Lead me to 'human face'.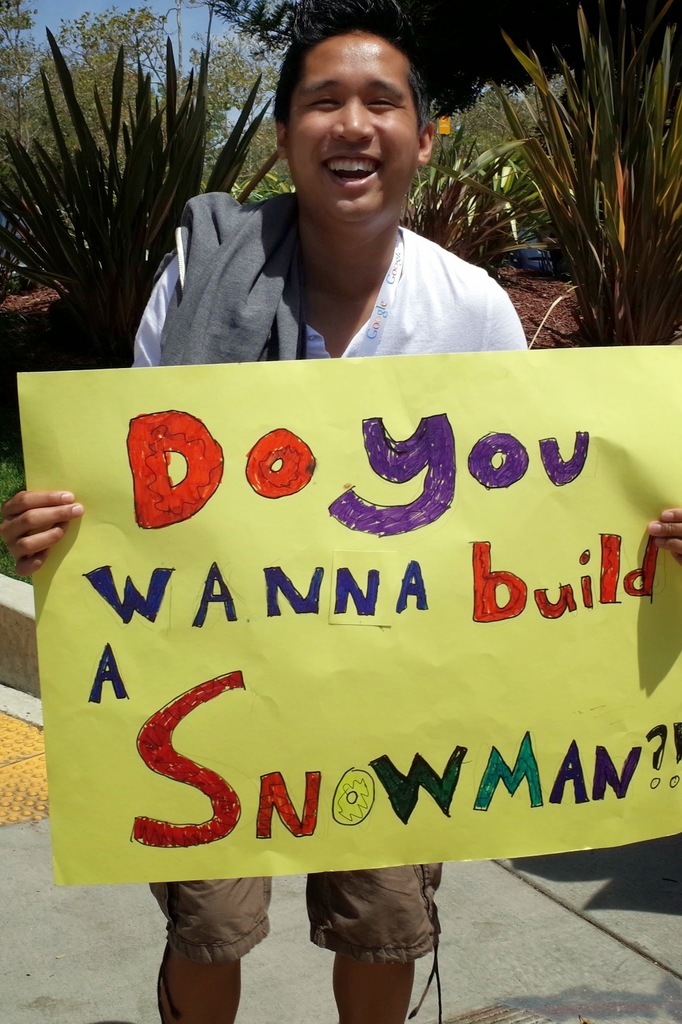
Lead to locate(288, 35, 421, 228).
